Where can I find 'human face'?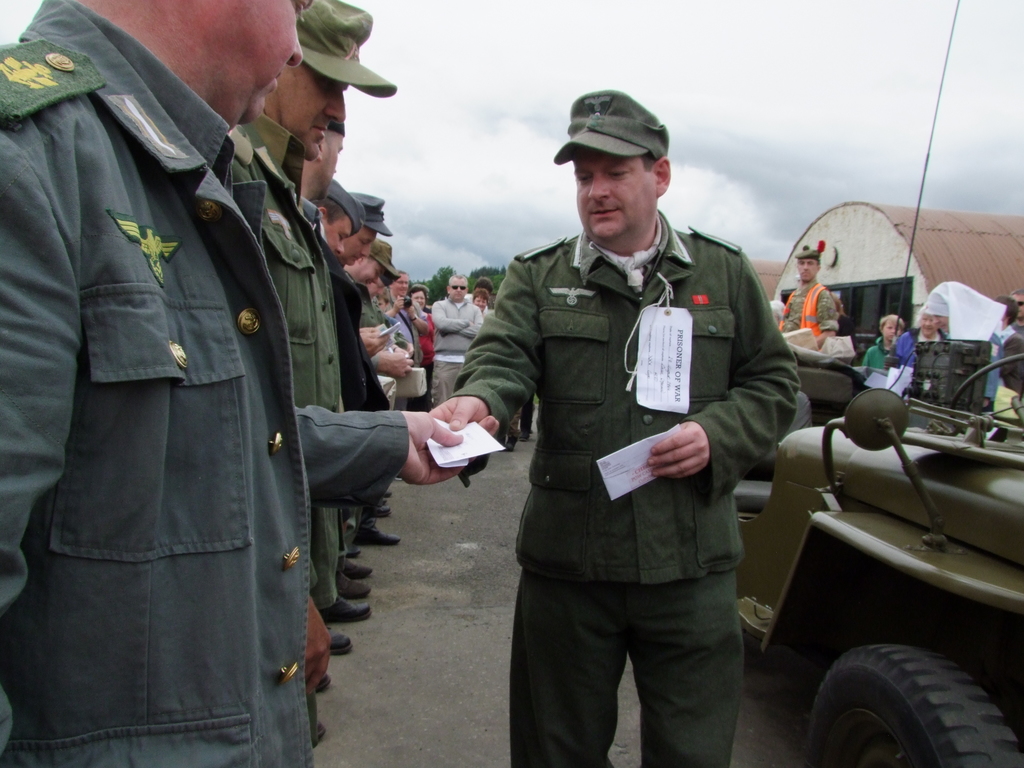
You can find it at 575/154/657/241.
